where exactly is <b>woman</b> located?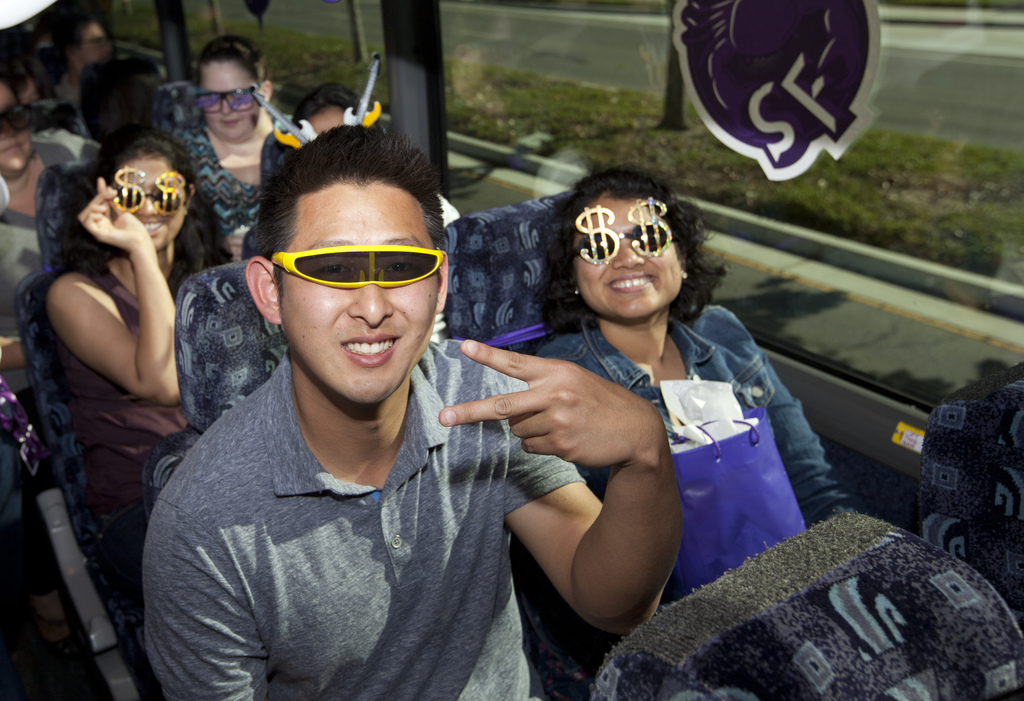
Its bounding box is (173, 38, 312, 249).
